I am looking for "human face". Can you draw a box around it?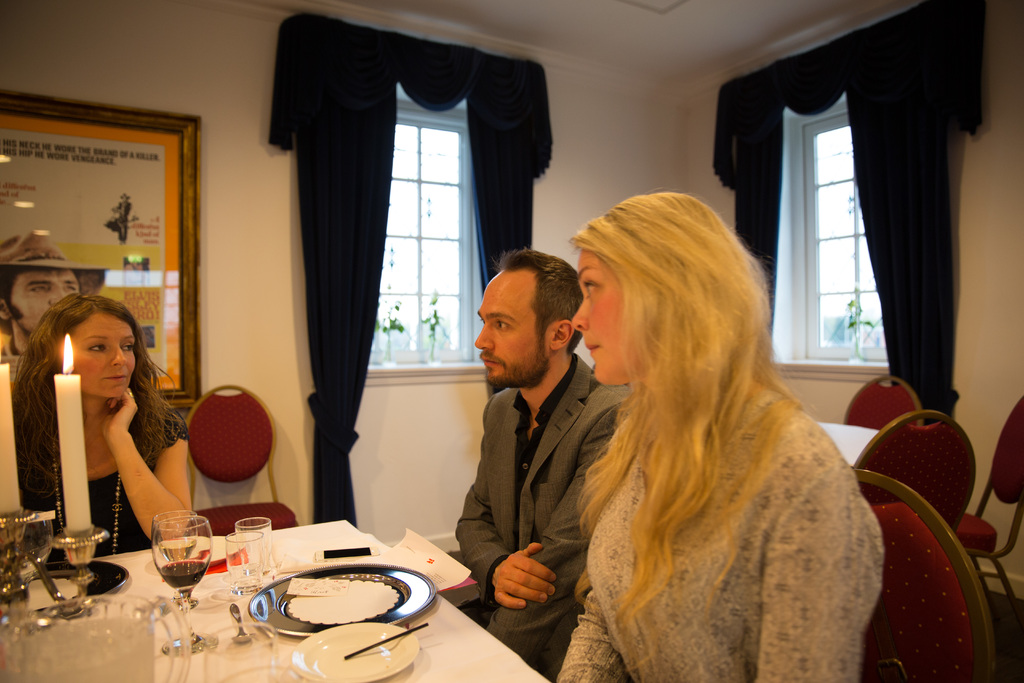
Sure, the bounding box is (left=63, top=312, right=136, bottom=395).
